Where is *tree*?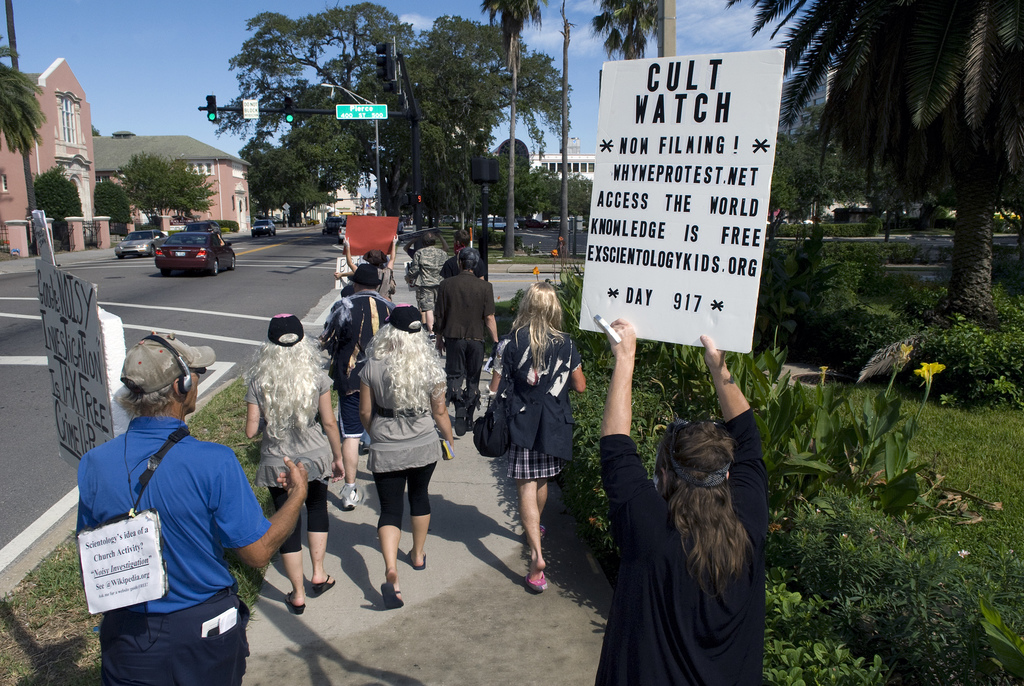
472, 0, 550, 264.
